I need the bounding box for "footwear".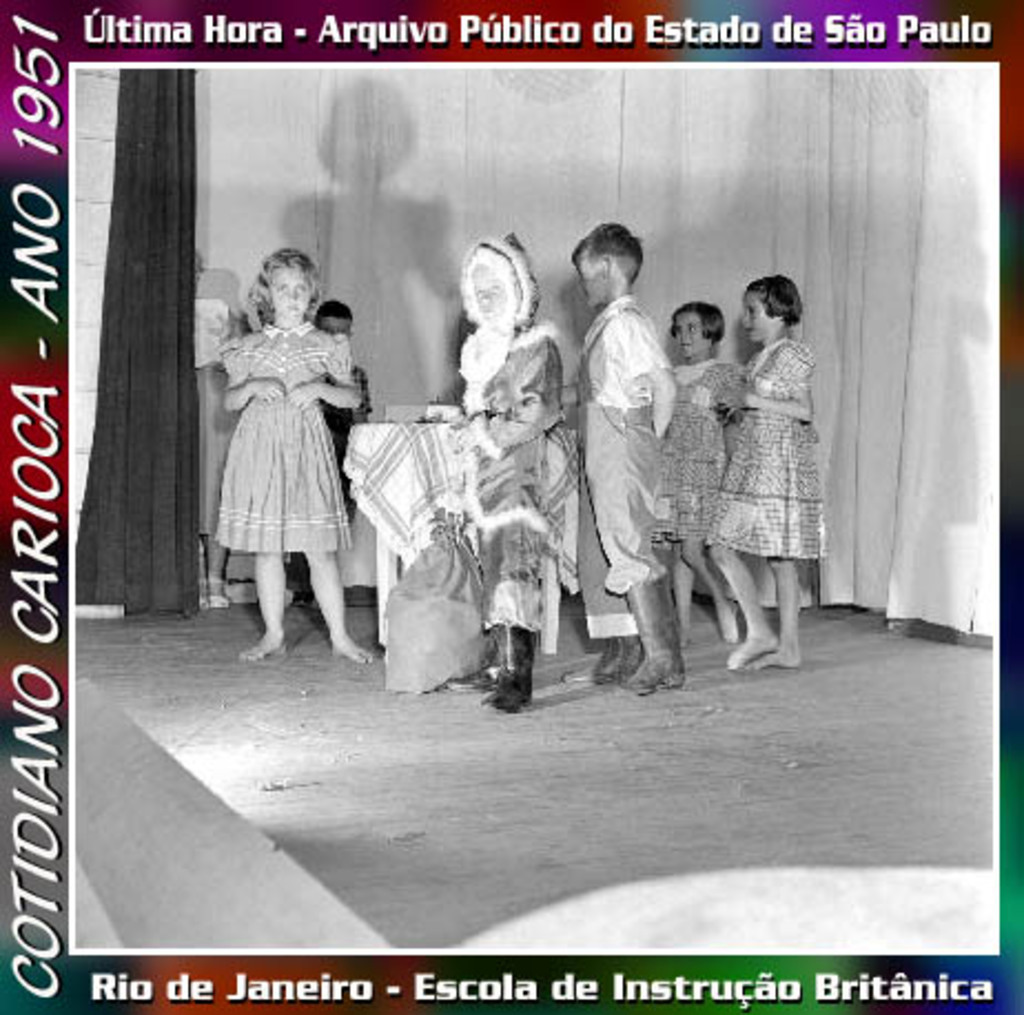
Here it is: bbox=(625, 576, 689, 703).
